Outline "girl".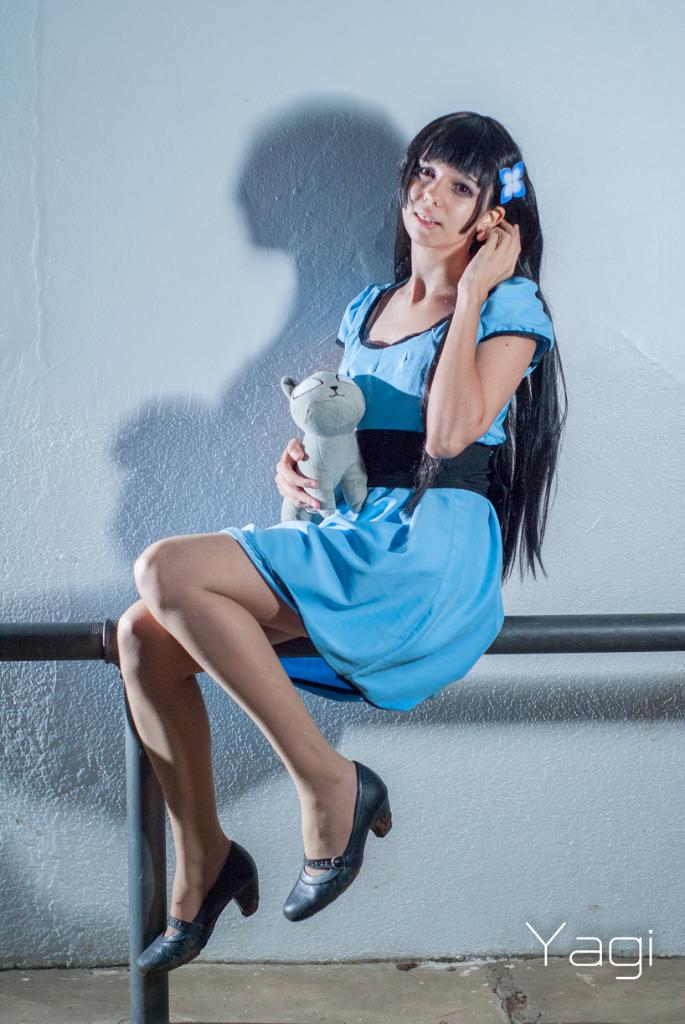
Outline: bbox=[113, 110, 569, 979].
